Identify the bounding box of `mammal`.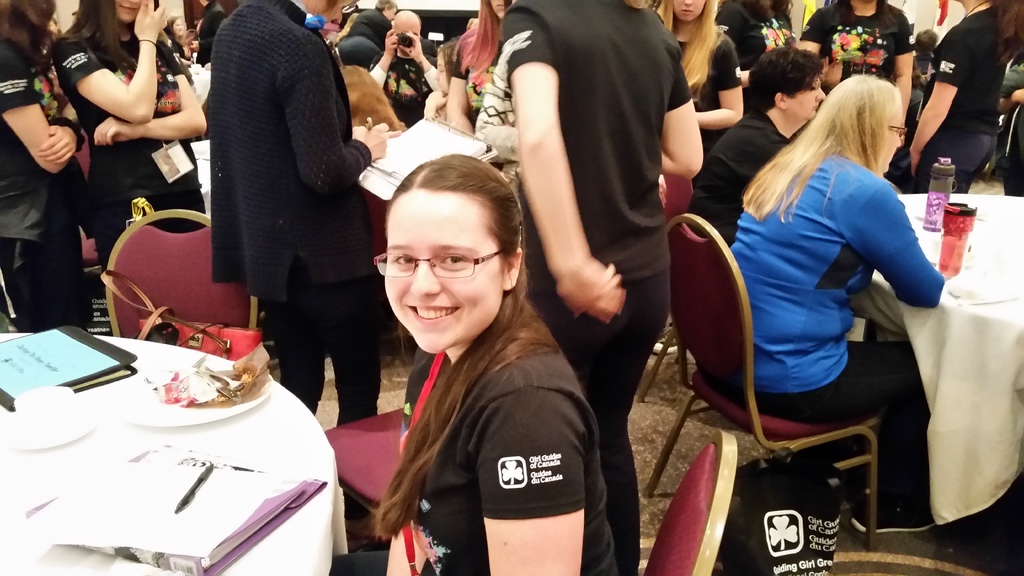
left=326, top=150, right=616, bottom=575.
